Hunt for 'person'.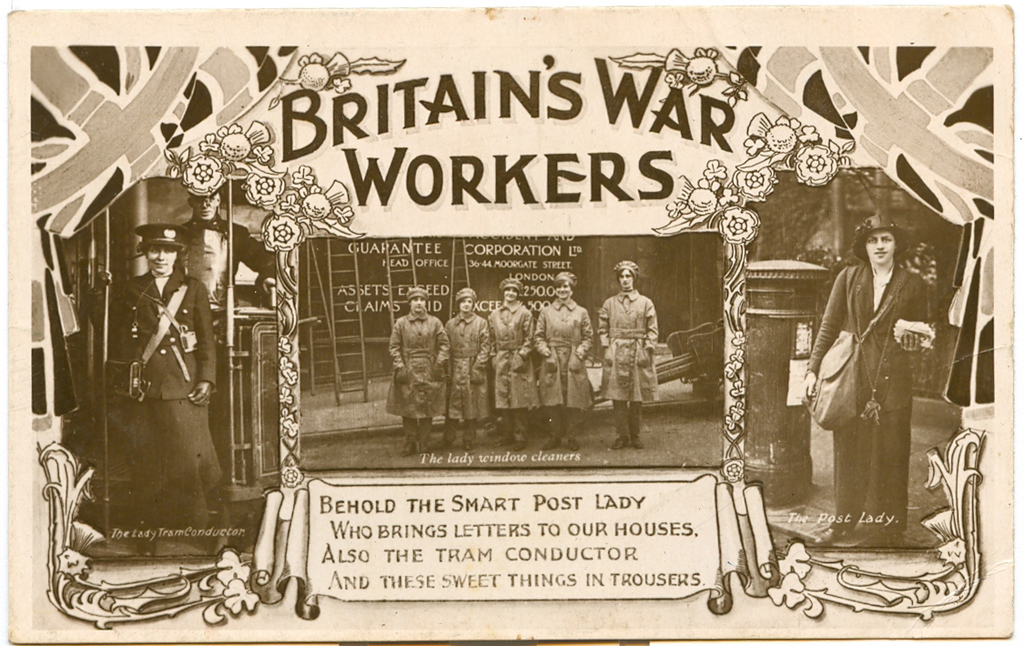
Hunted down at select_region(486, 279, 529, 444).
